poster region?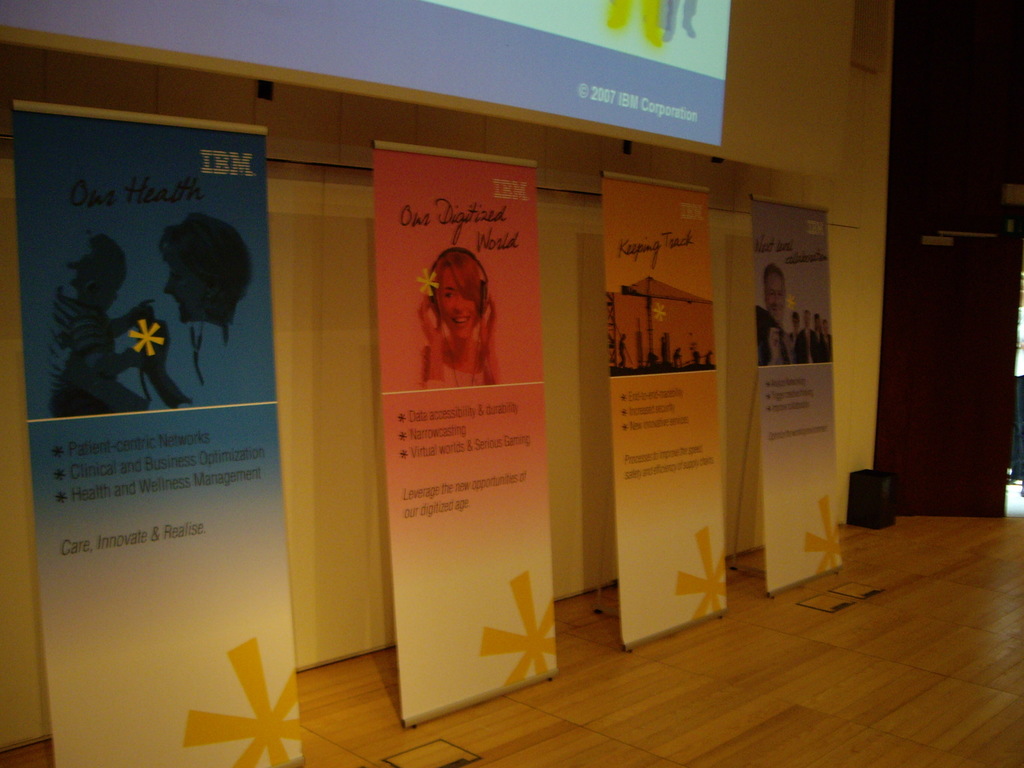
12,111,303,767
